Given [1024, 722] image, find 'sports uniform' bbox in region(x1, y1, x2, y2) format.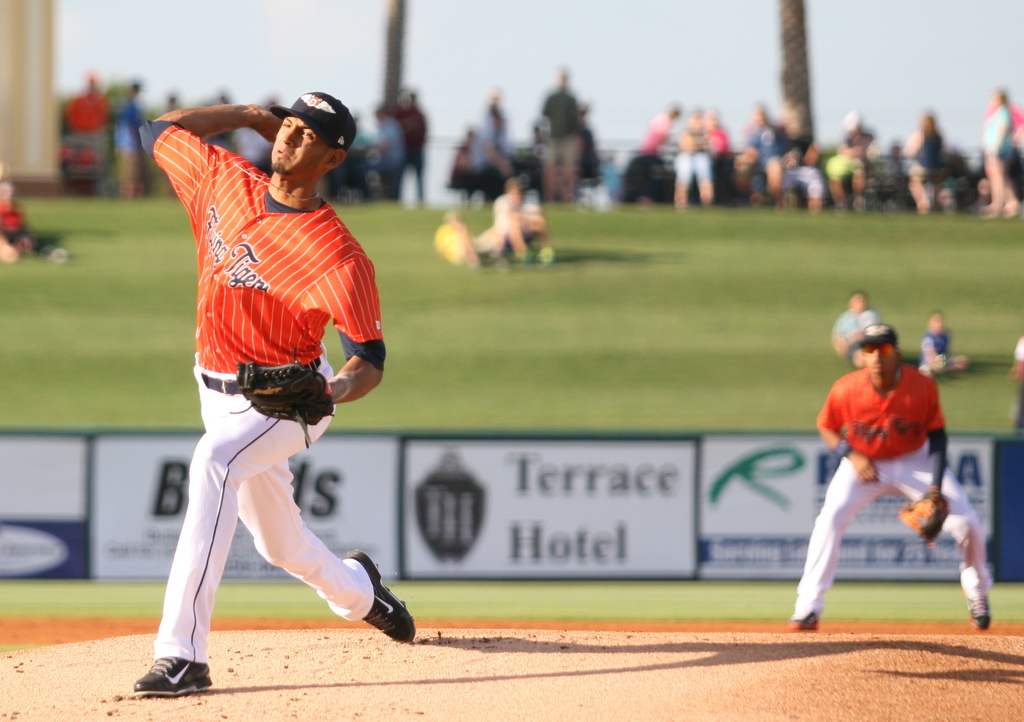
region(137, 113, 398, 659).
